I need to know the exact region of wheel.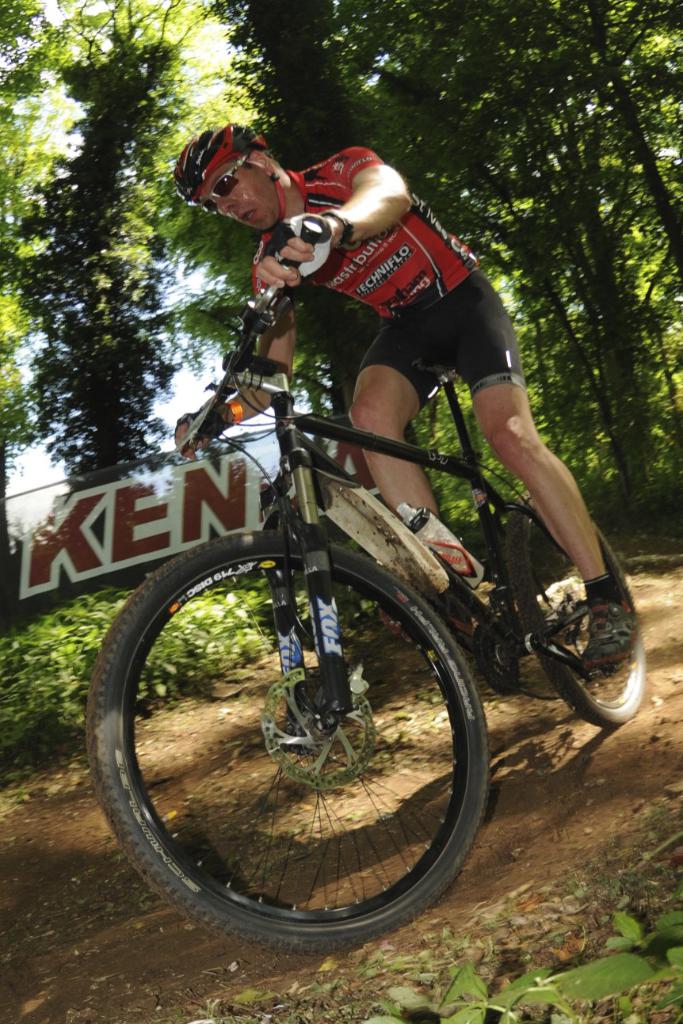
Region: 491 493 657 753.
